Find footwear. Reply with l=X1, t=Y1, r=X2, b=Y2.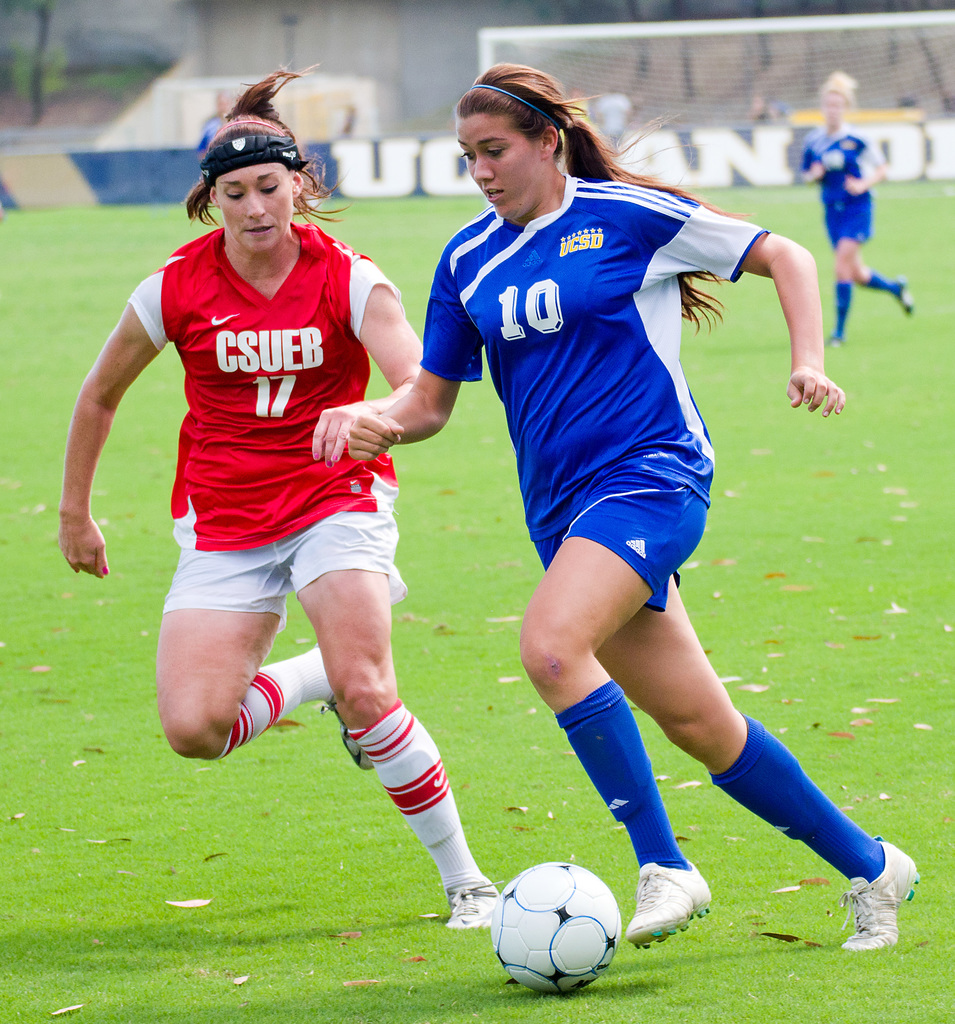
l=894, t=281, r=915, b=316.
